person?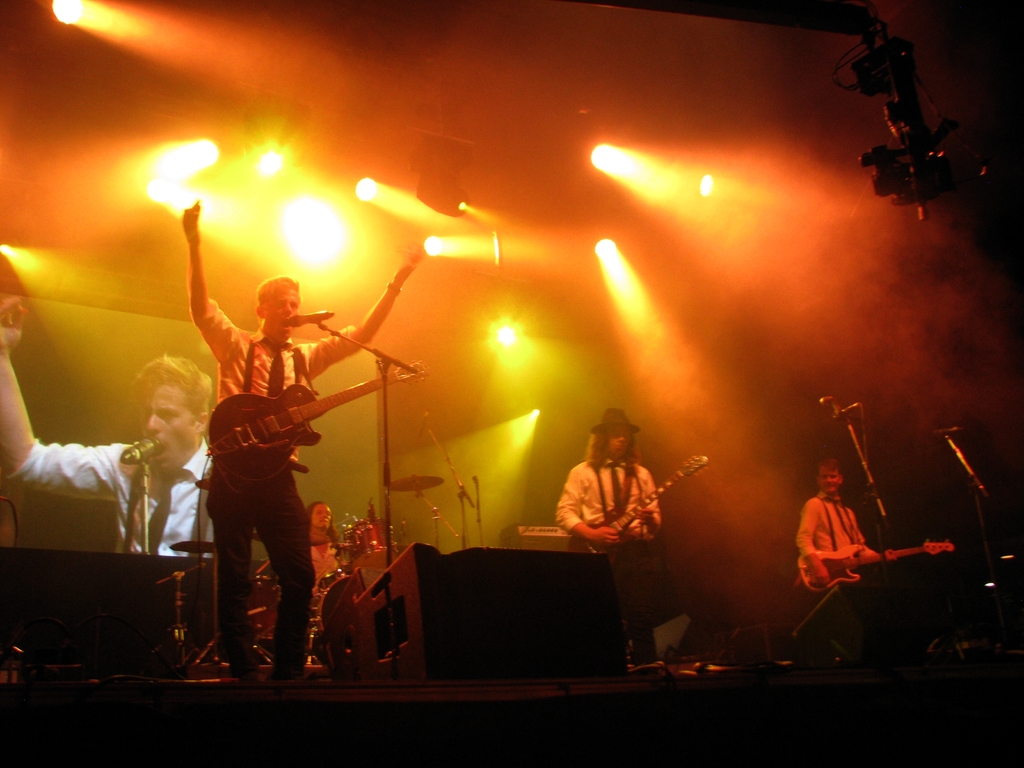
[left=179, top=198, right=424, bottom=682]
